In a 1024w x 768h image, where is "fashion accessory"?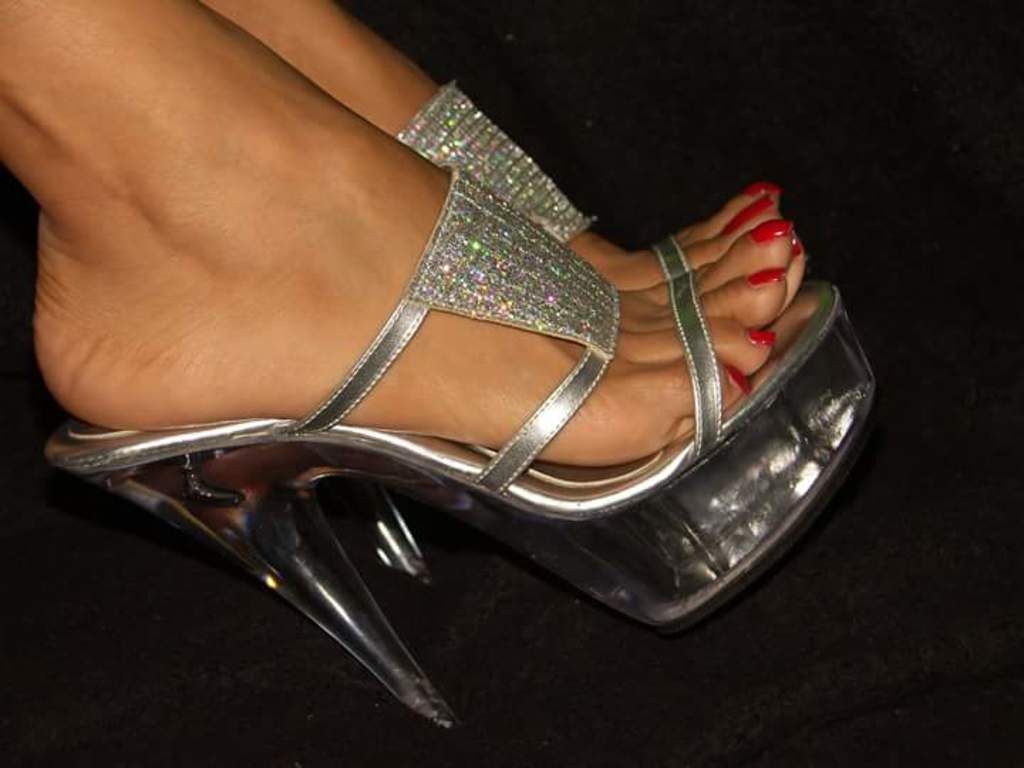
[x1=321, y1=75, x2=795, y2=590].
